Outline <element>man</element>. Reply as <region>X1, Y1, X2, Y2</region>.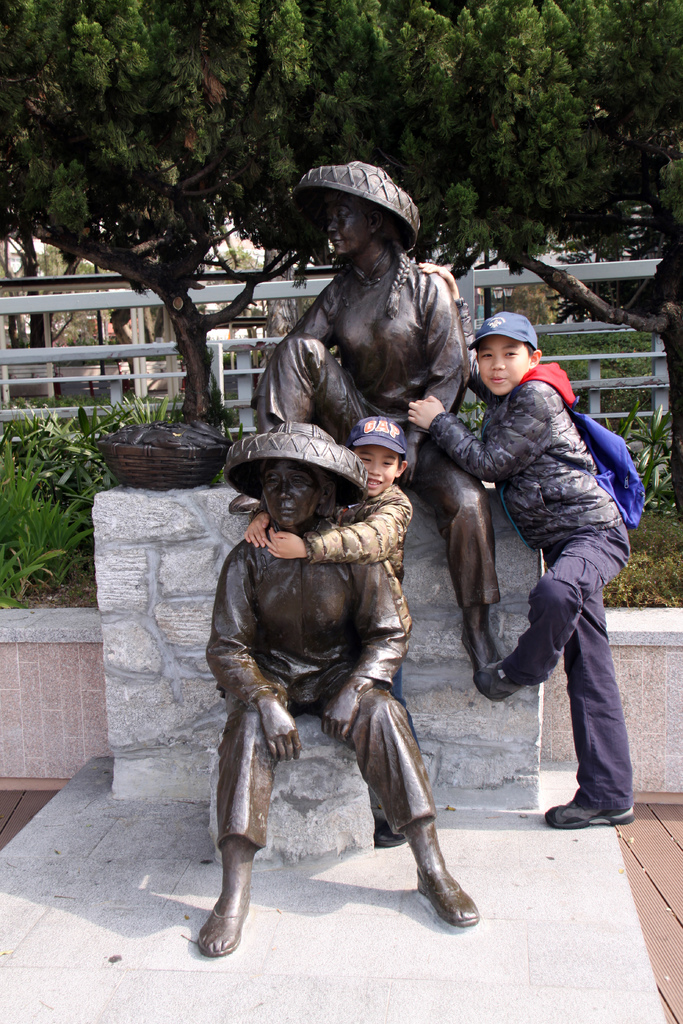
<region>201, 420, 474, 960</region>.
